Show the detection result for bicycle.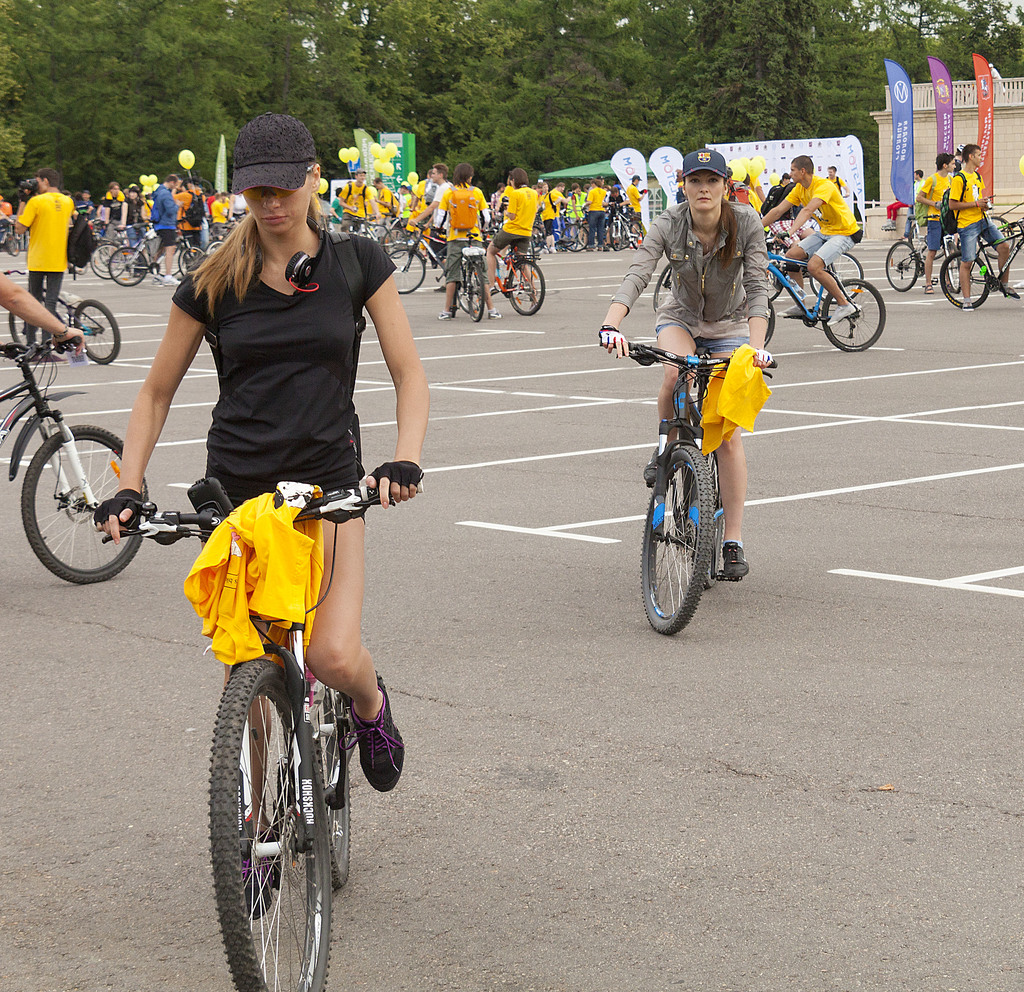
[454, 230, 486, 323].
